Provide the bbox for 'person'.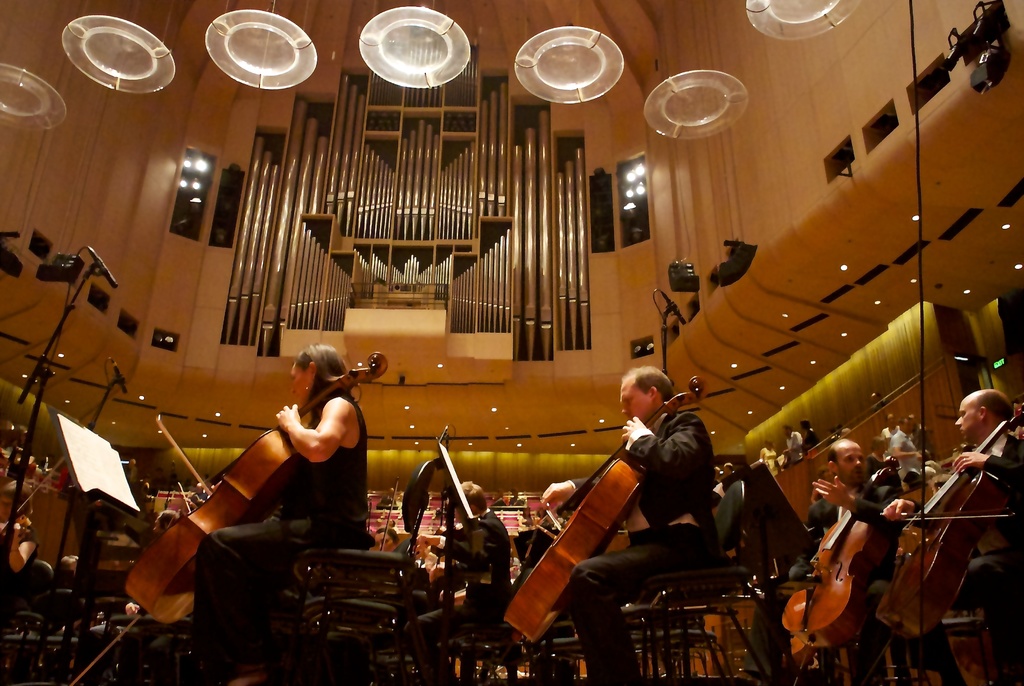
x1=762, y1=440, x2=781, y2=477.
